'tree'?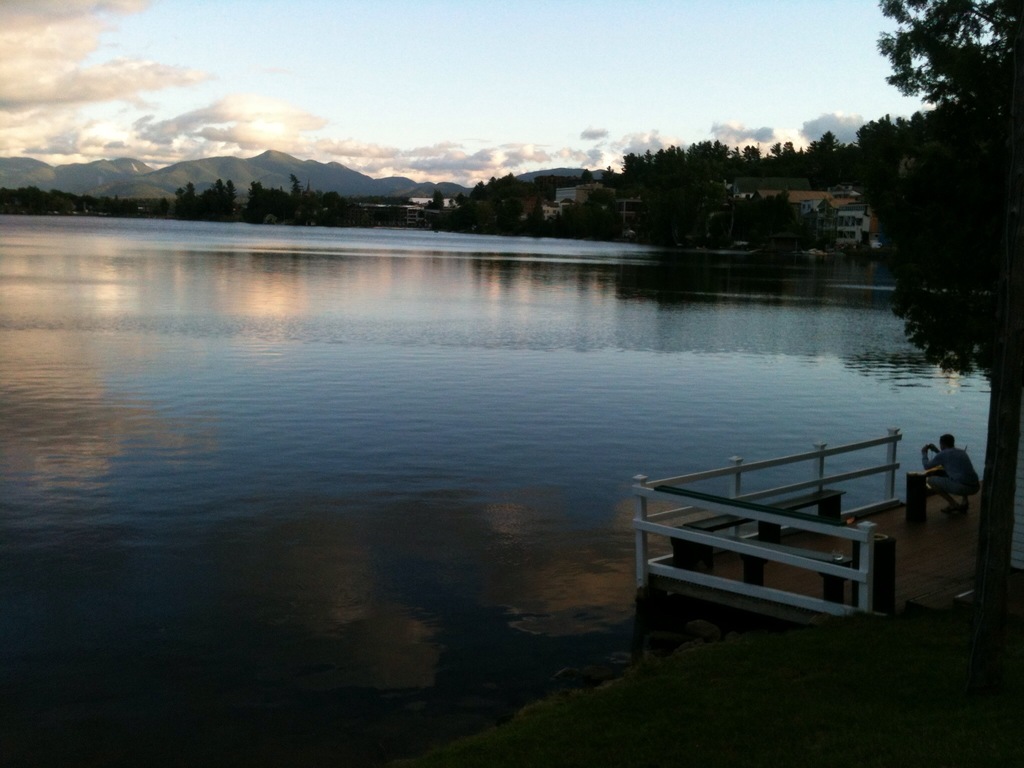
left=737, top=141, right=772, bottom=189
